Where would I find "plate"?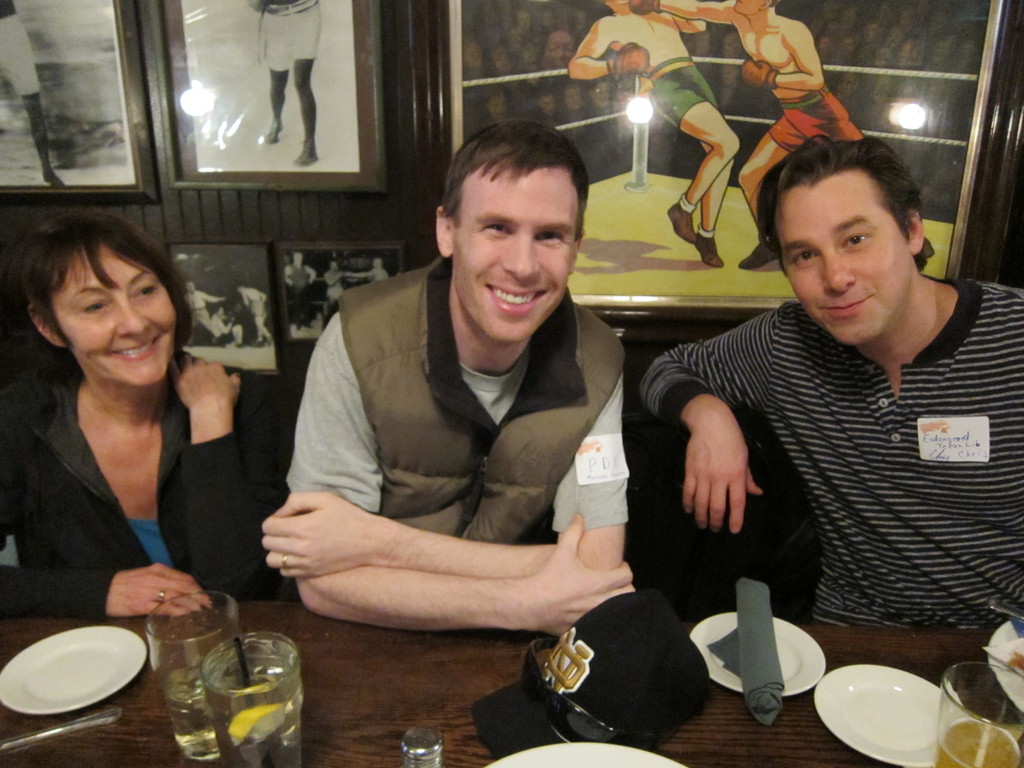
At 986/613/1023/716.
